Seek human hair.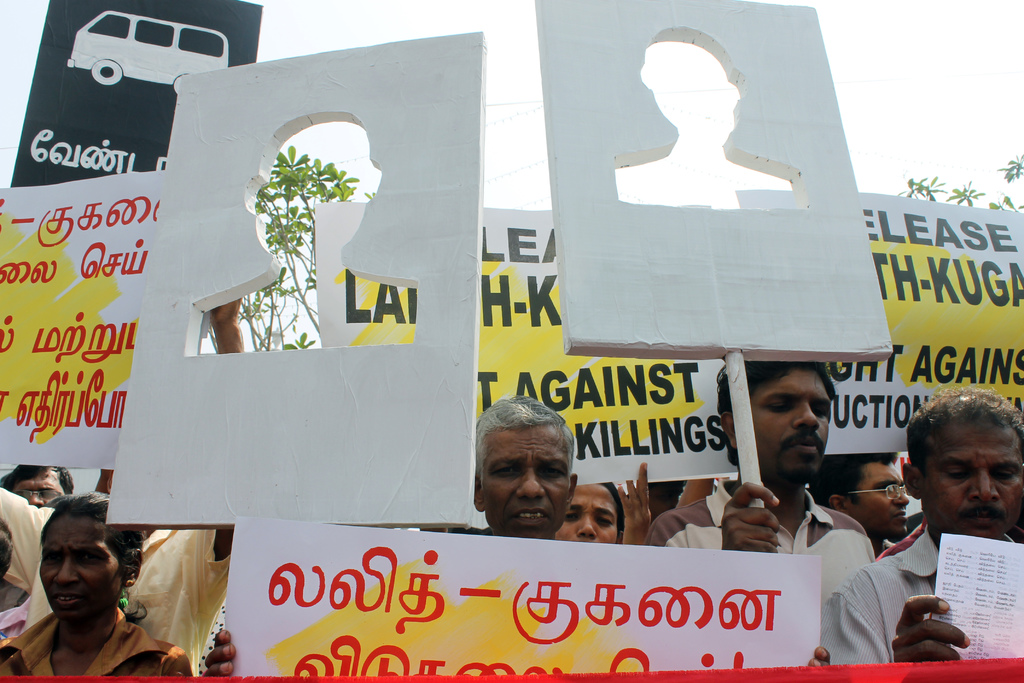
808:442:897:509.
